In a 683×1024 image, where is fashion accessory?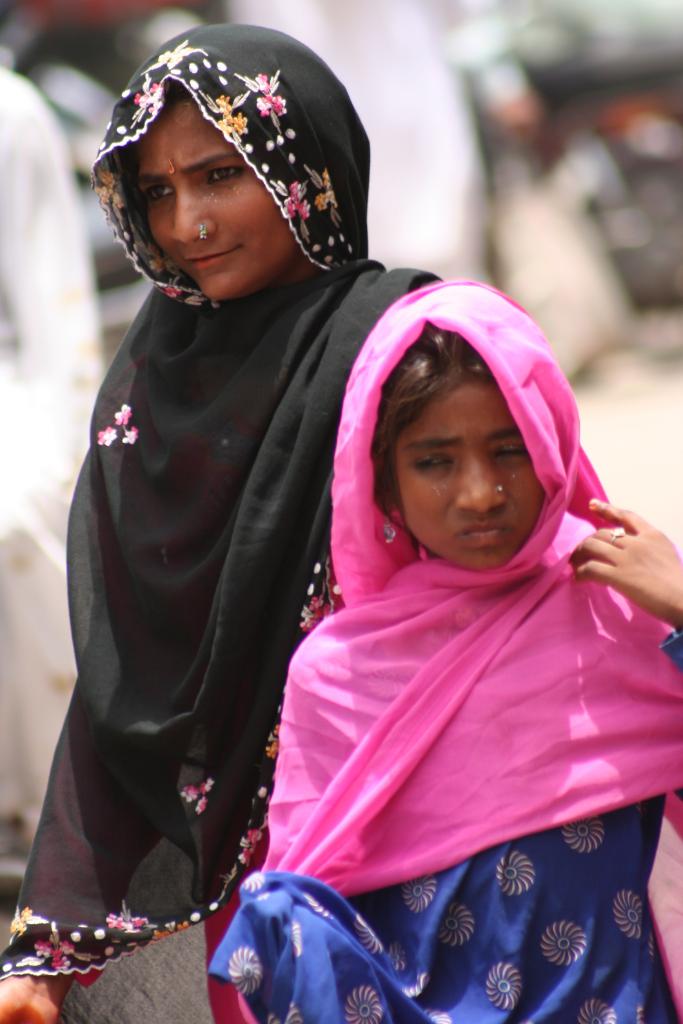
select_region(608, 524, 624, 545).
